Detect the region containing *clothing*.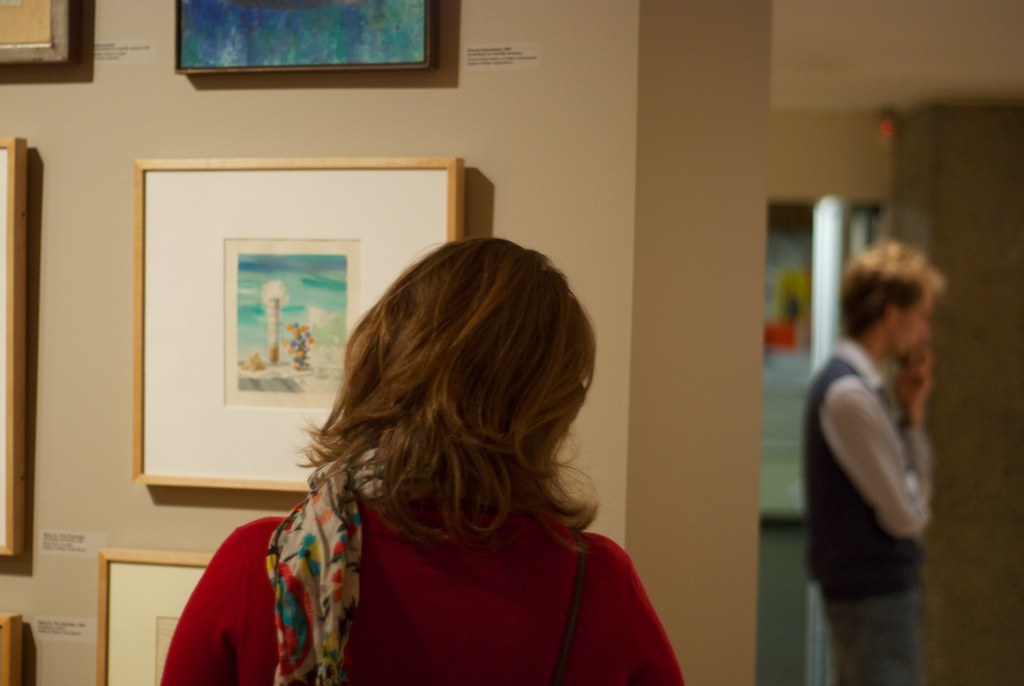
crop(165, 448, 686, 685).
